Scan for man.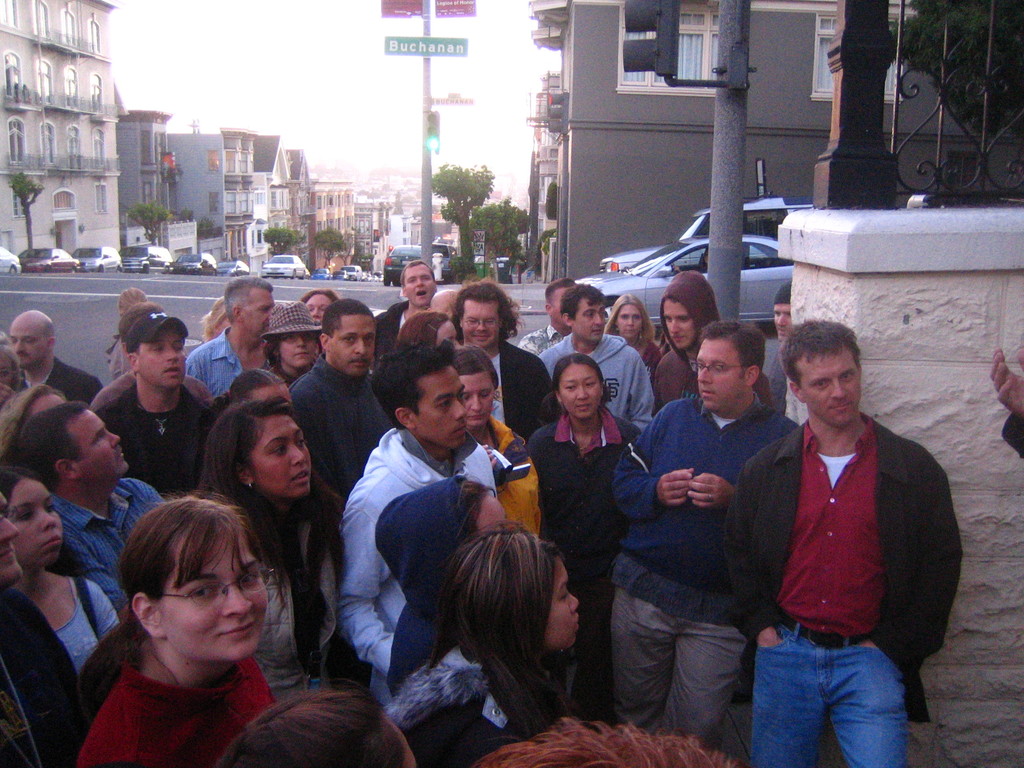
Scan result: 648,268,772,410.
